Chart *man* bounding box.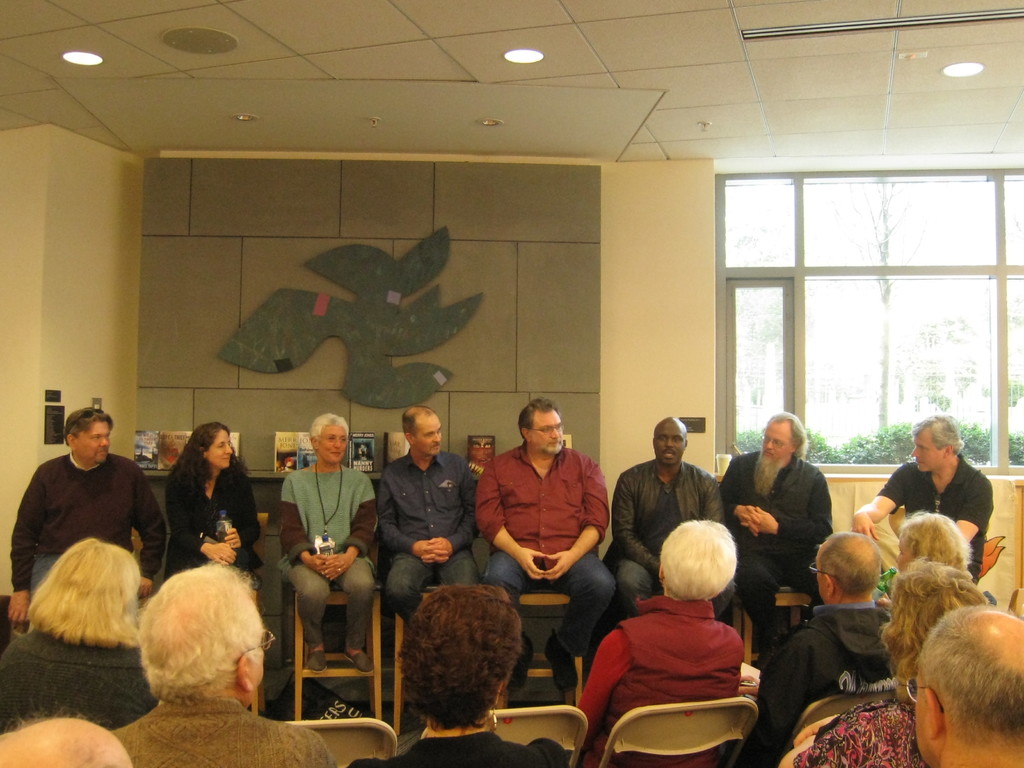
Charted: {"x1": 853, "y1": 419, "x2": 996, "y2": 604}.
